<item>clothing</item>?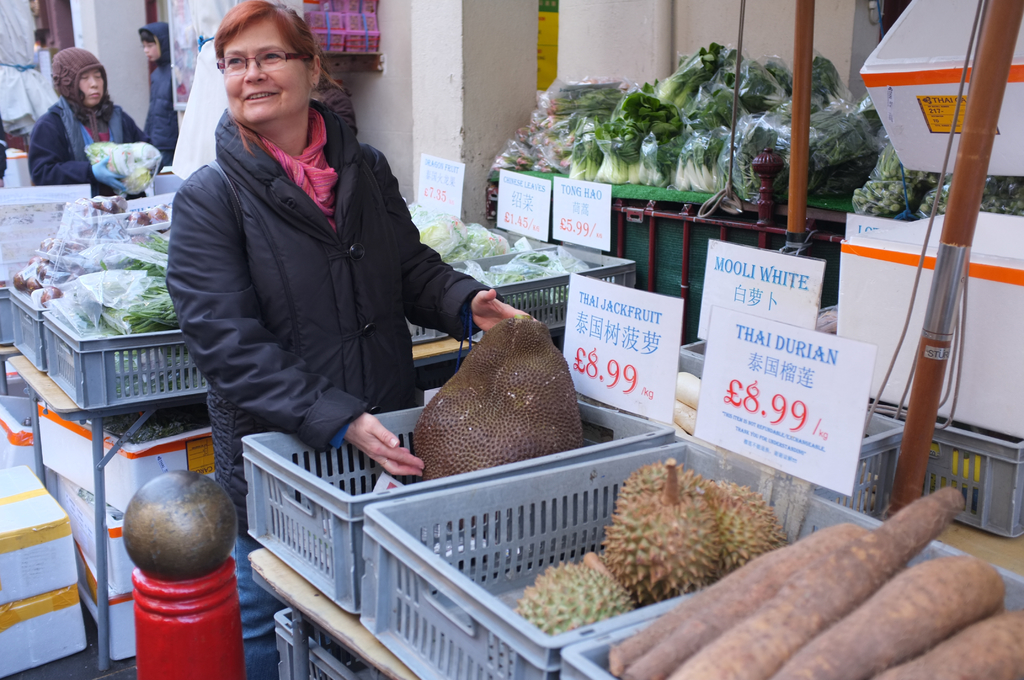
{"x1": 143, "y1": 59, "x2": 166, "y2": 146}
